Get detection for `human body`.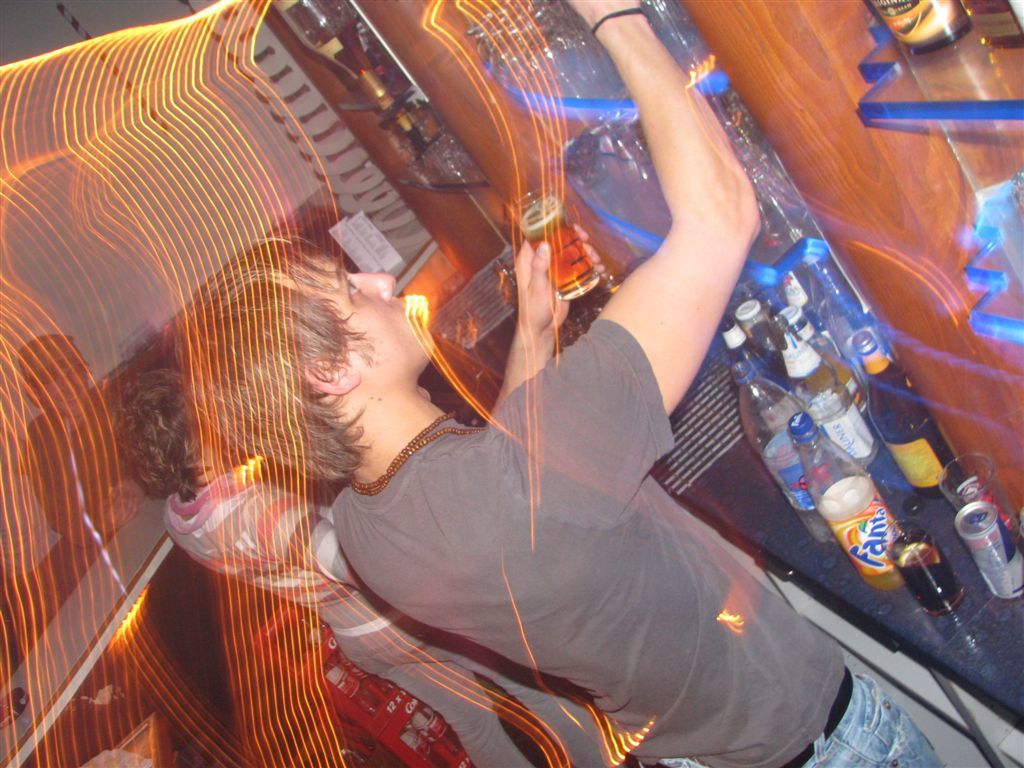
Detection: box(128, 0, 839, 767).
